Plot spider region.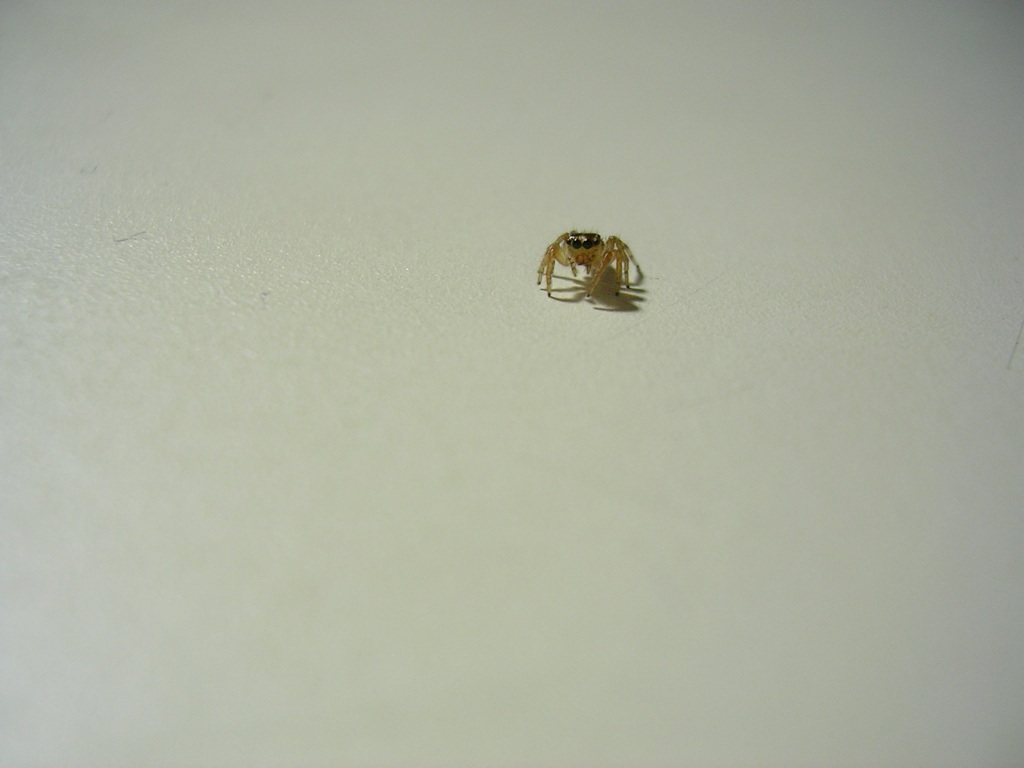
Plotted at region(524, 227, 643, 301).
